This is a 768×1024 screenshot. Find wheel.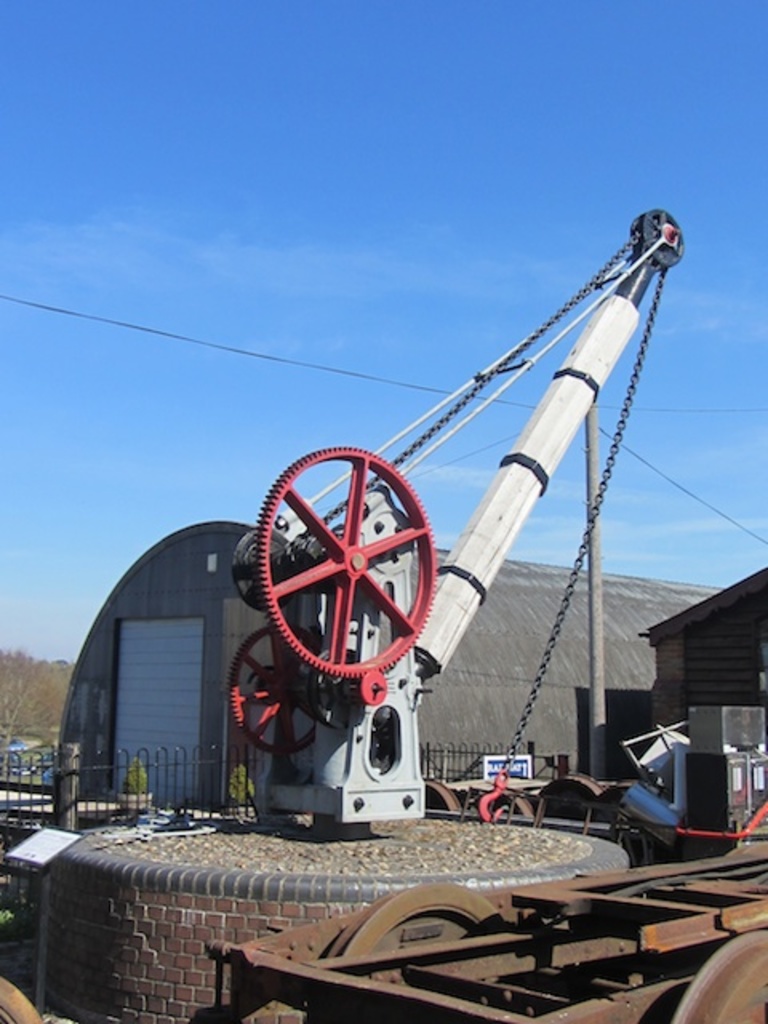
Bounding box: [536, 773, 603, 808].
